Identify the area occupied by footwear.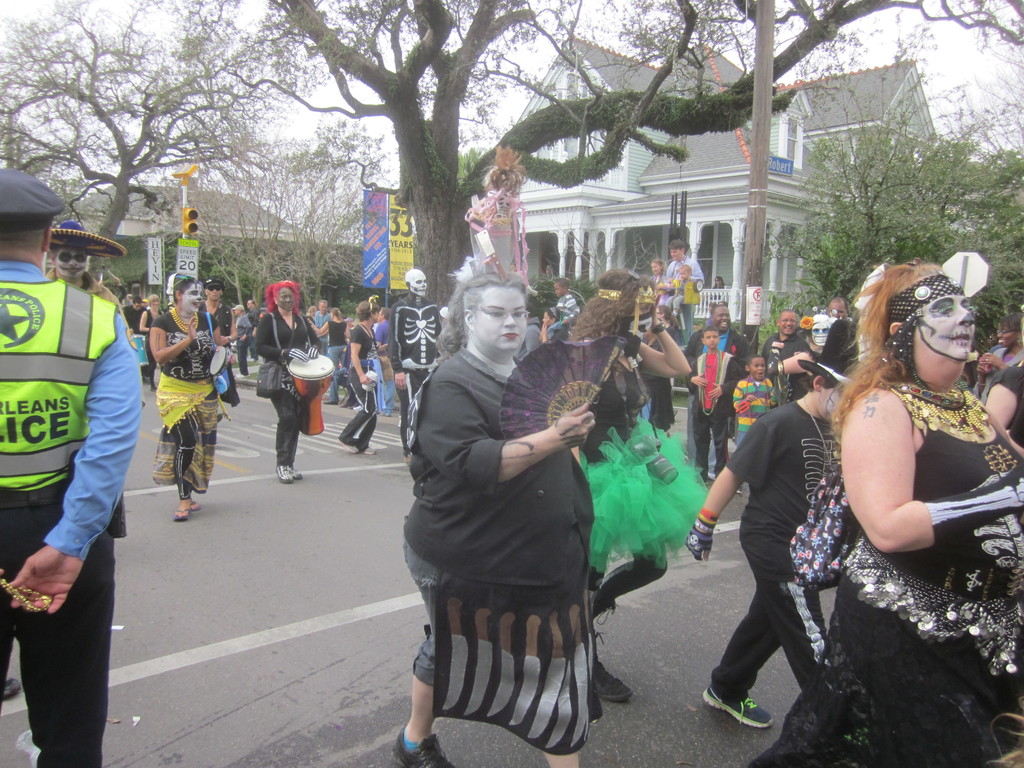
Area: crop(175, 503, 196, 523).
